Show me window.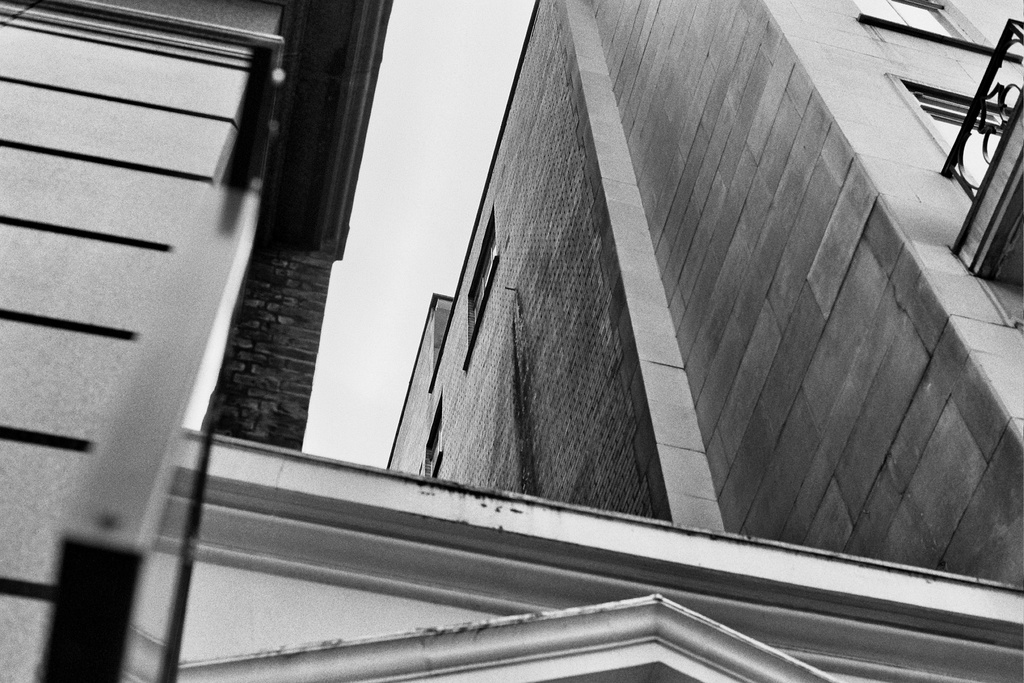
window is here: x1=465 y1=208 x2=500 y2=365.
